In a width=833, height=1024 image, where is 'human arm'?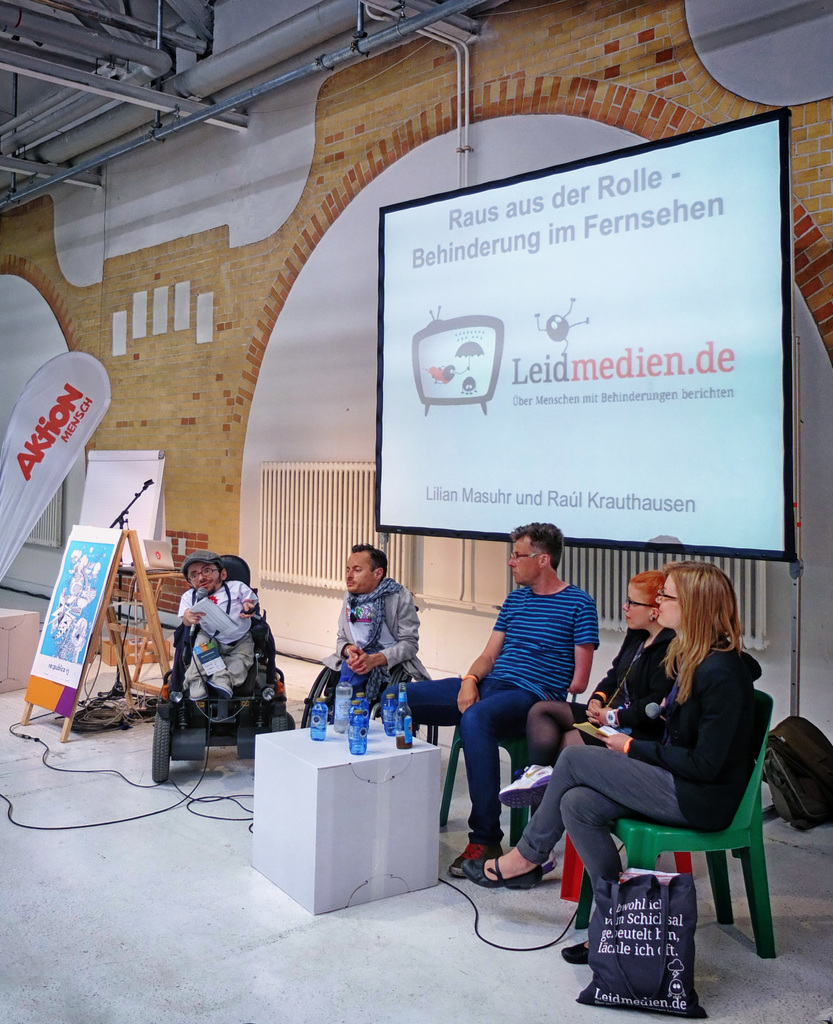
x1=333 y1=607 x2=361 y2=666.
